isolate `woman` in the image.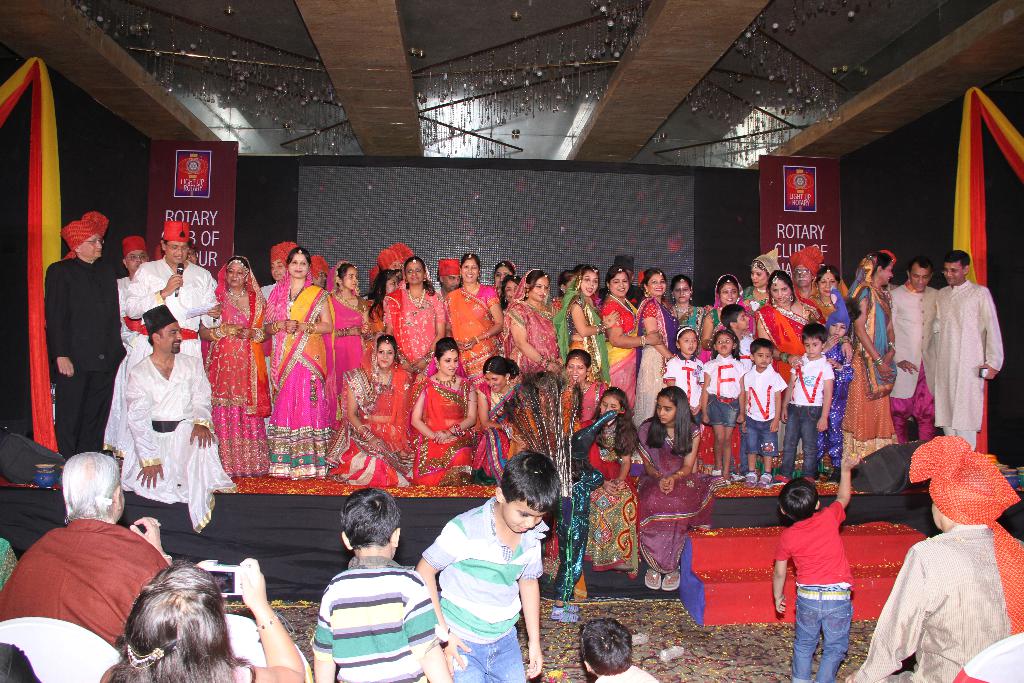
Isolated region: (404, 337, 477, 477).
